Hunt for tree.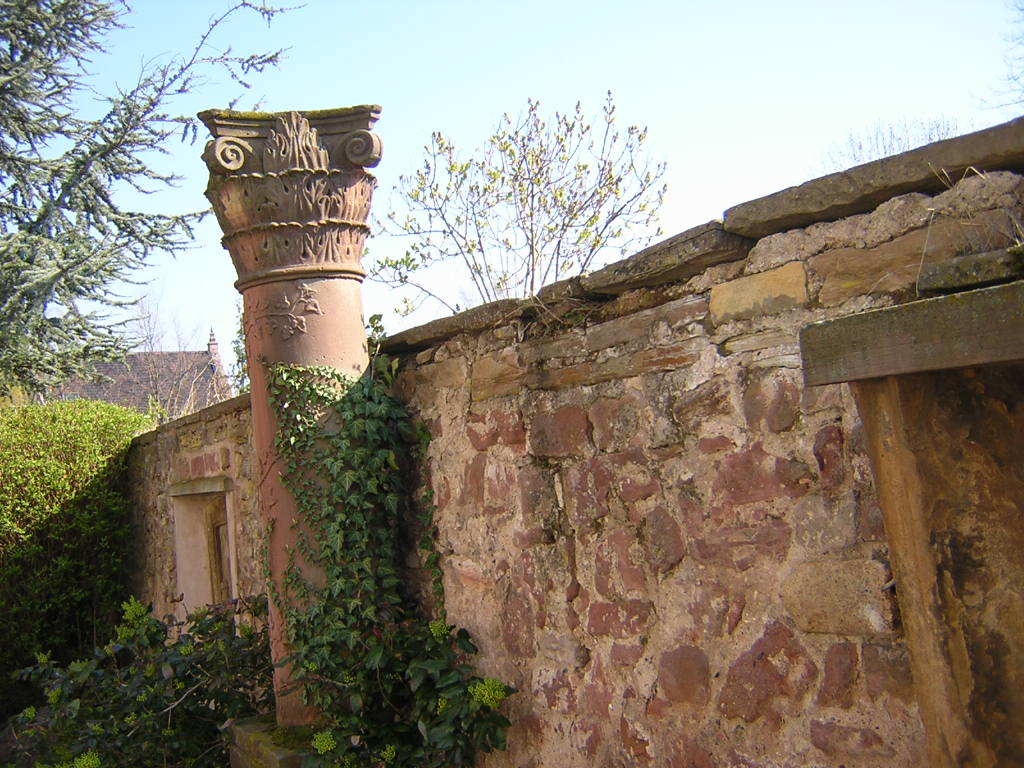
Hunted down at l=0, t=0, r=312, b=400.
